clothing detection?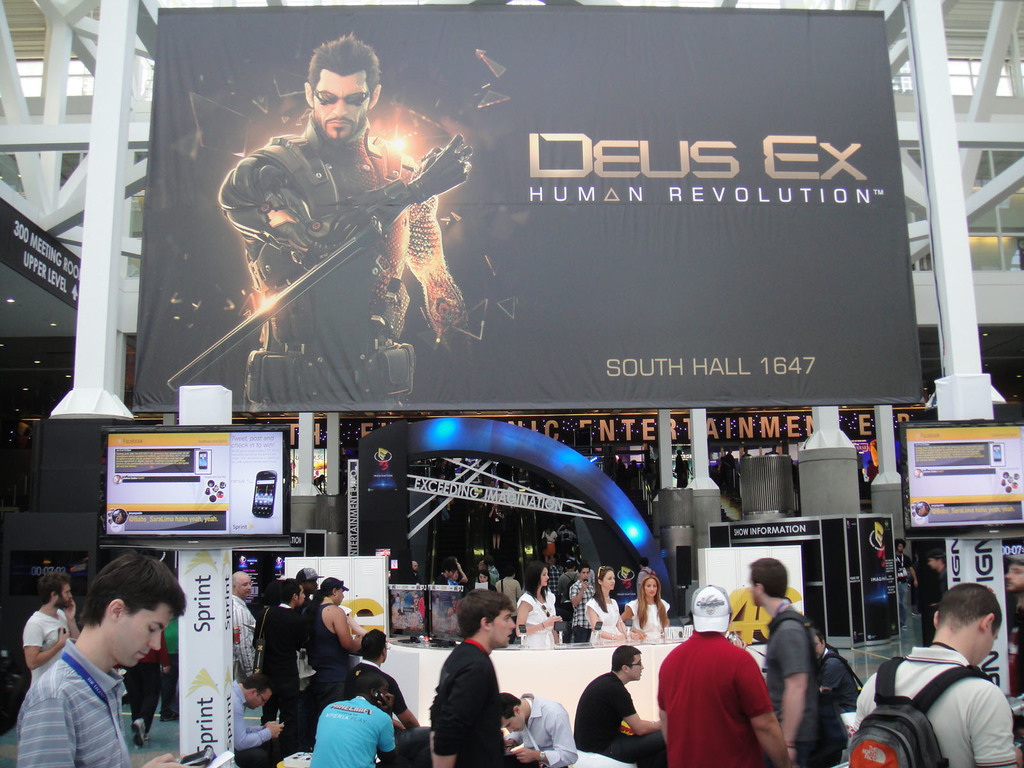
BBox(300, 704, 400, 767)
